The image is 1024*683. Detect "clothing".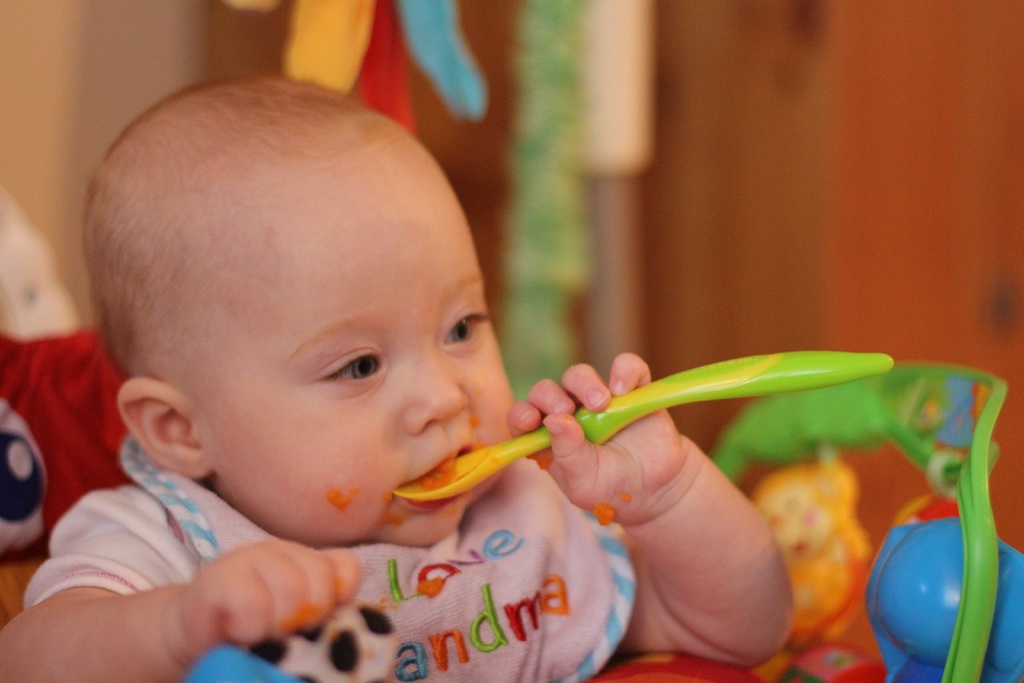
Detection: 20,433,635,682.
